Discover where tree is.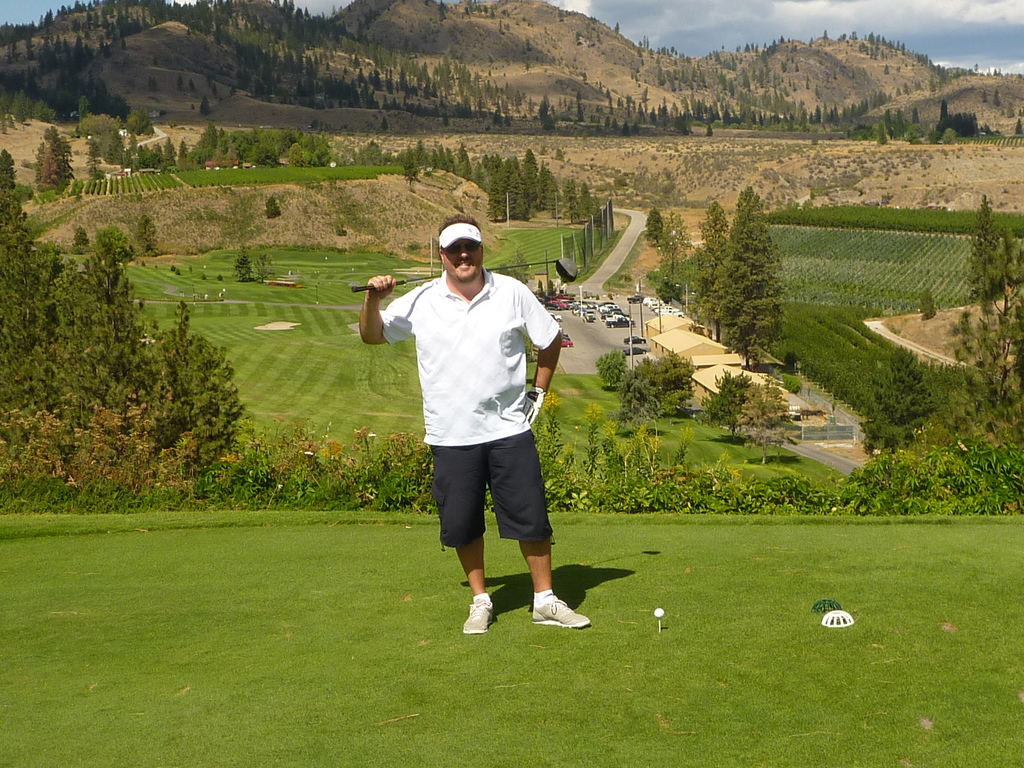
Discovered at box=[879, 122, 892, 144].
